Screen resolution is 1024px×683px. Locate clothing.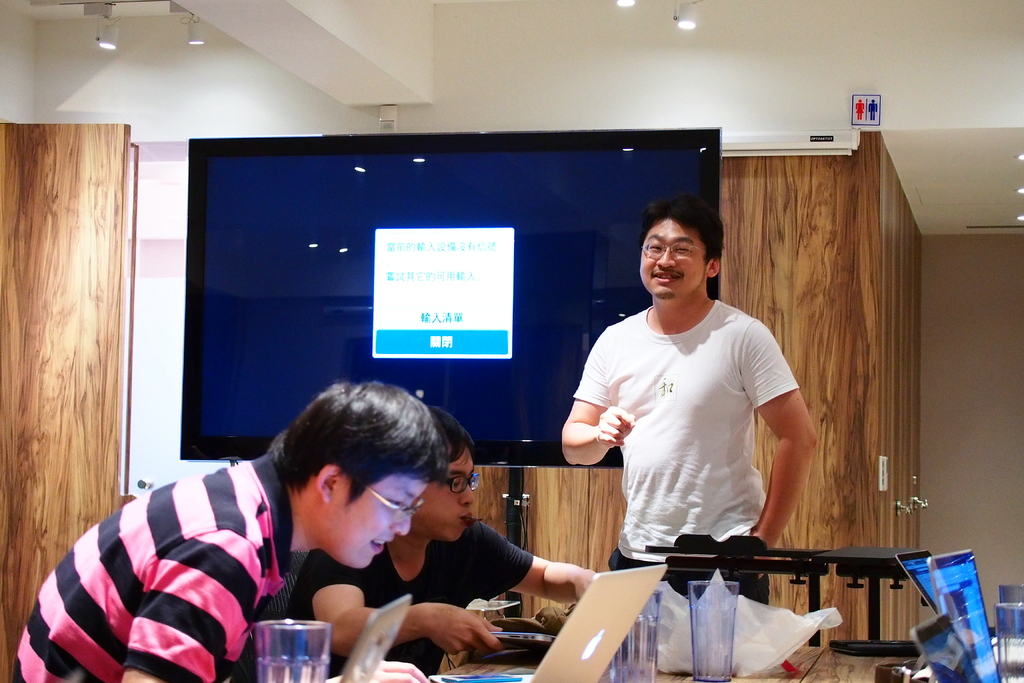
BBox(8, 450, 294, 682).
